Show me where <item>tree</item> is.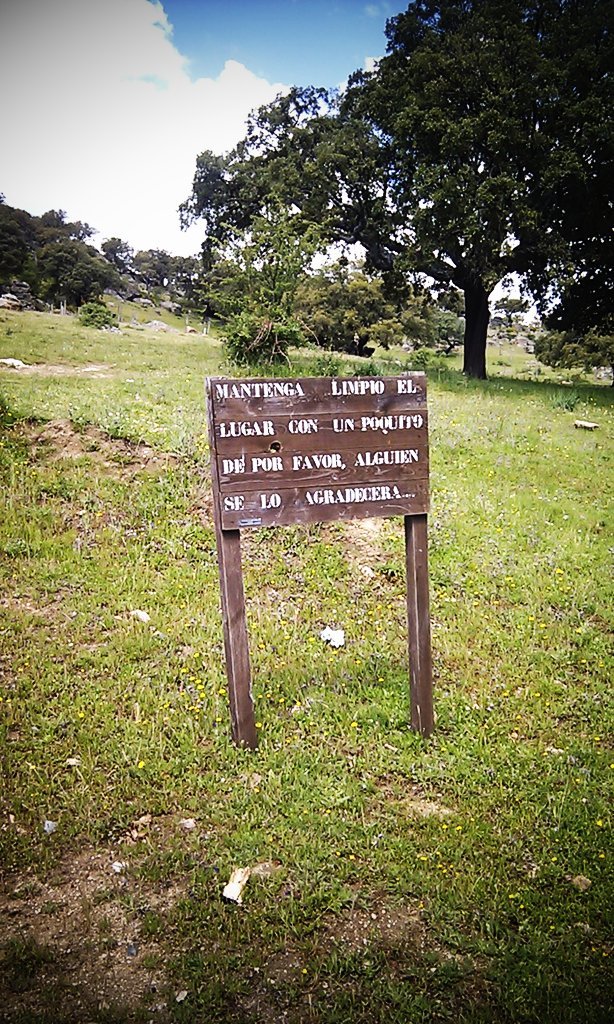
<item>tree</item> is at locate(341, 0, 613, 383).
